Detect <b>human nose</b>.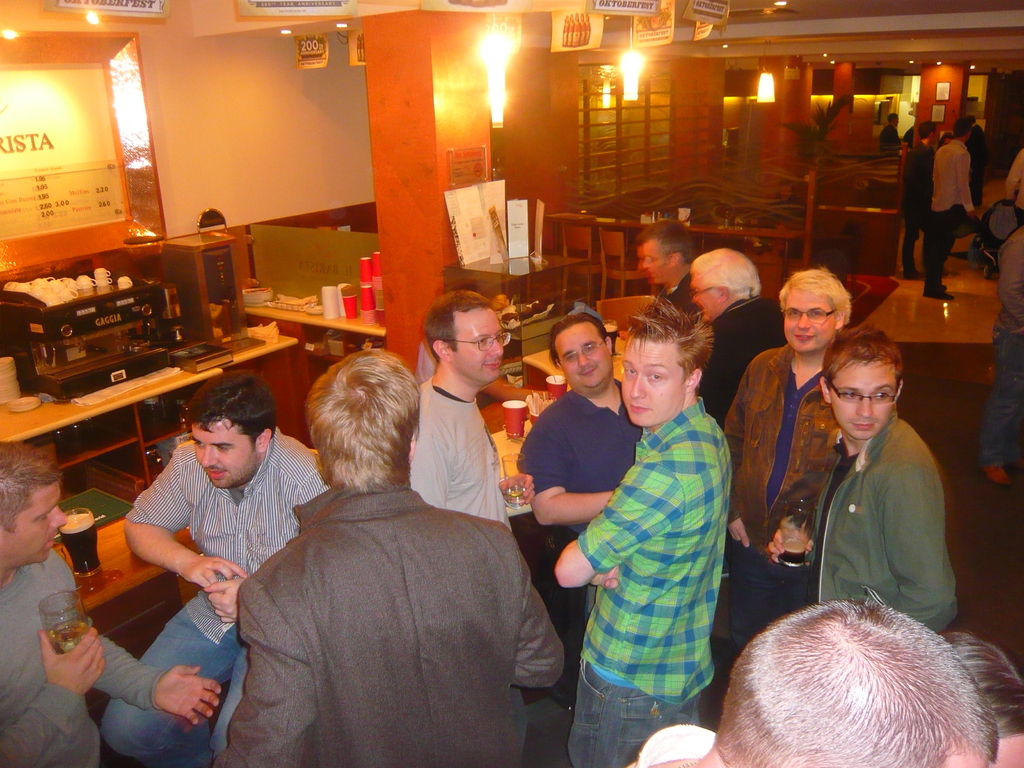
Detected at {"x1": 857, "y1": 396, "x2": 872, "y2": 417}.
